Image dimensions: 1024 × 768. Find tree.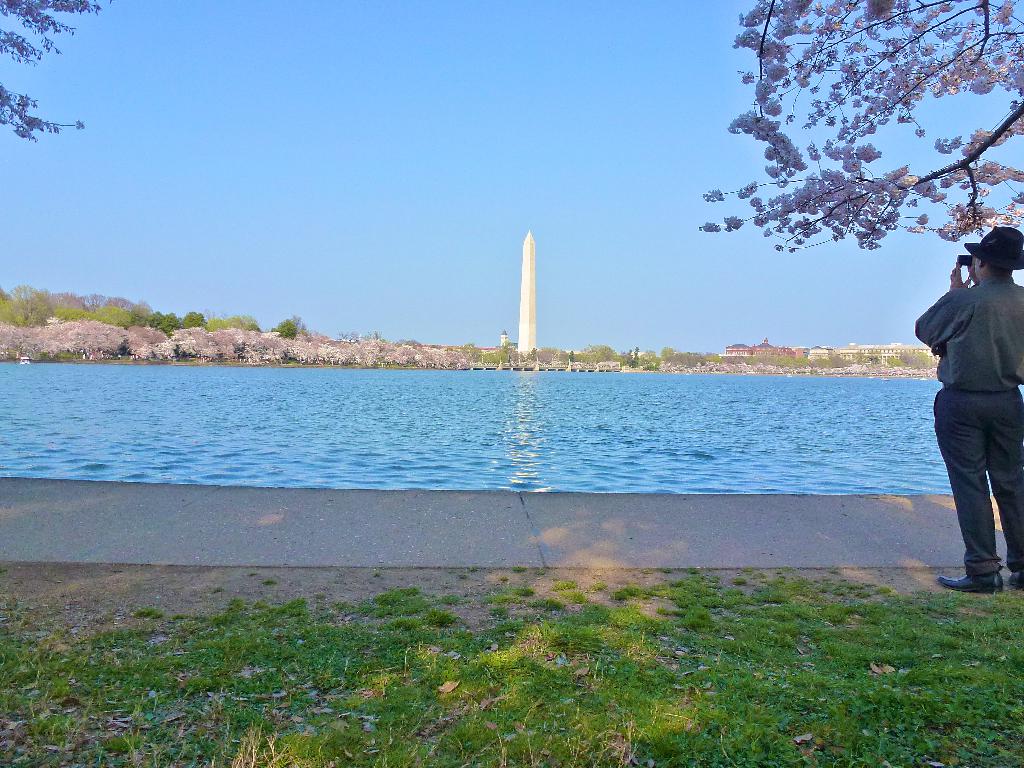
<bbox>692, 0, 1023, 252</bbox>.
